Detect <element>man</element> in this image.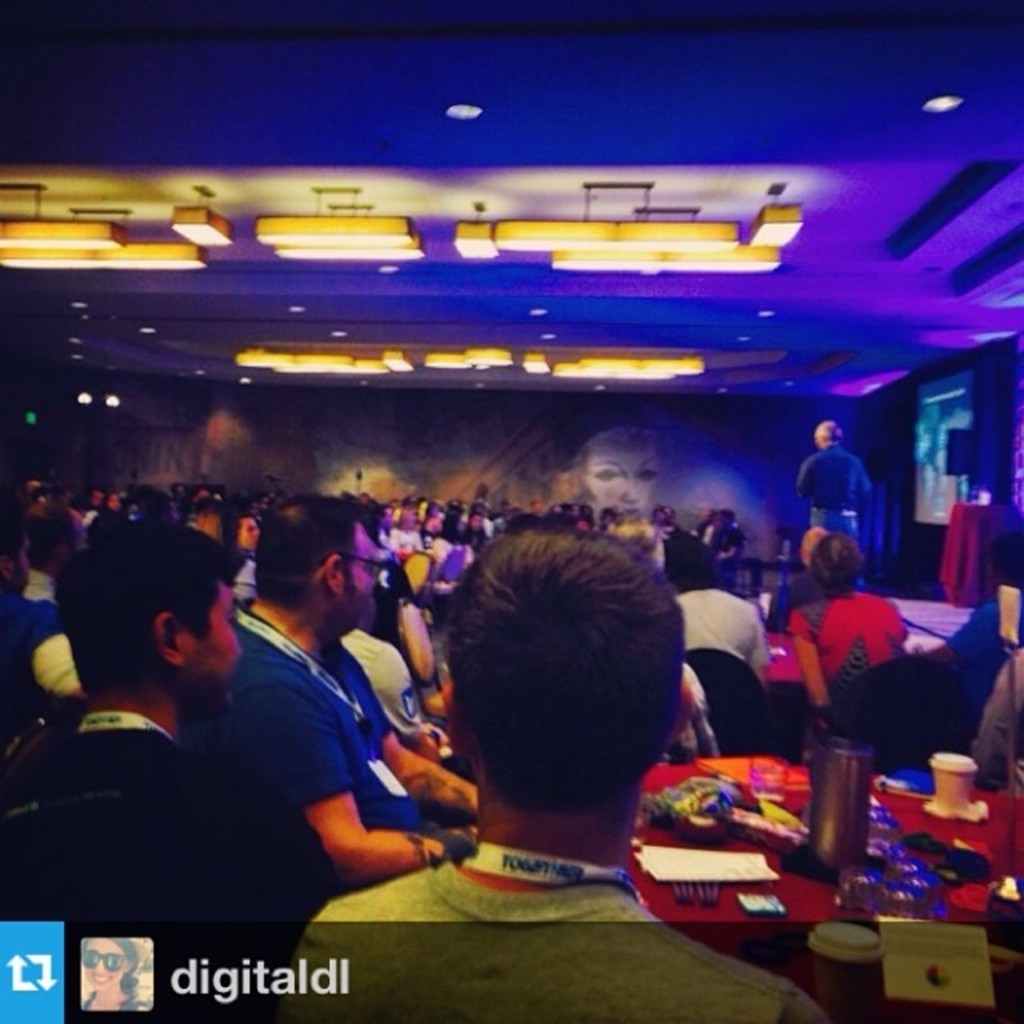
Detection: region(797, 416, 874, 594).
